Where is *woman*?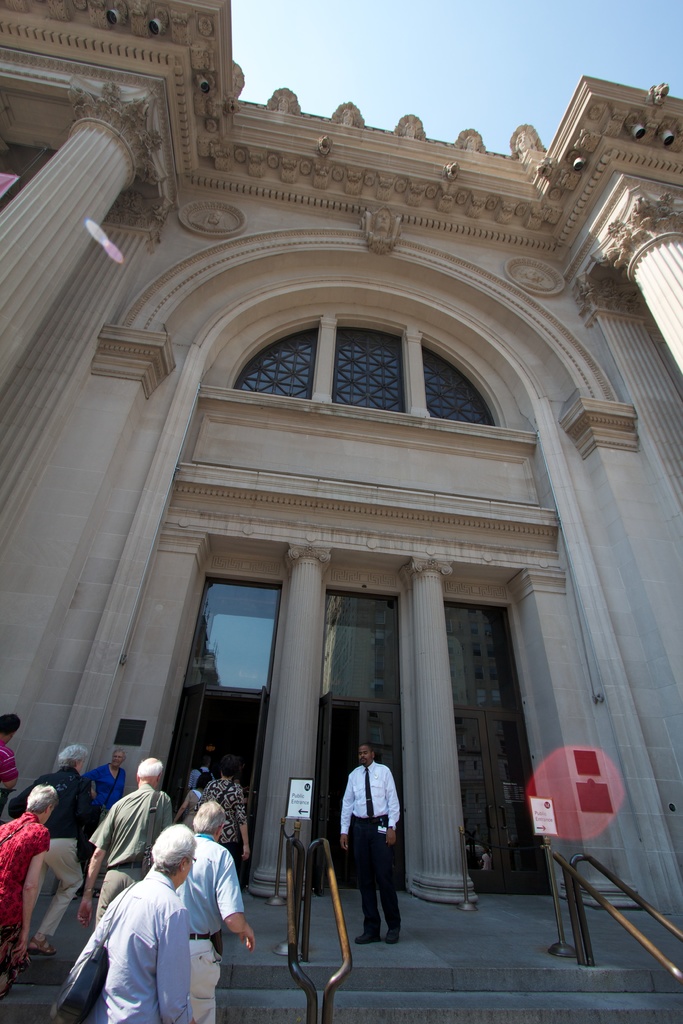
Rect(85, 750, 129, 820).
